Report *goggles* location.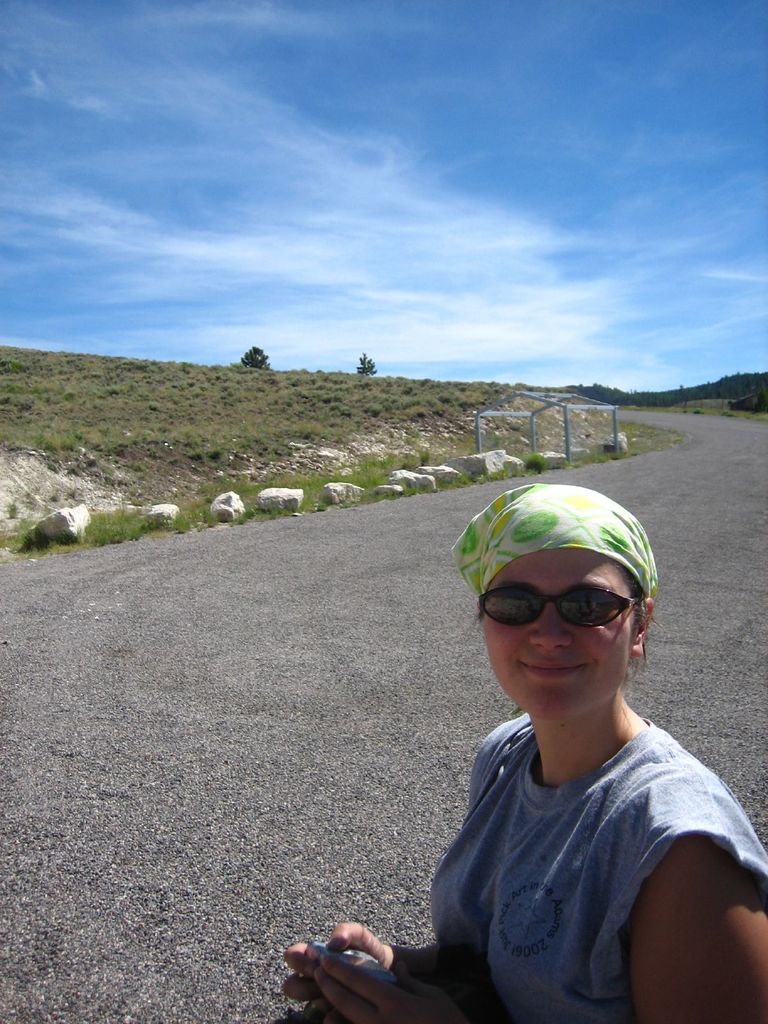
Report: 483, 580, 651, 641.
